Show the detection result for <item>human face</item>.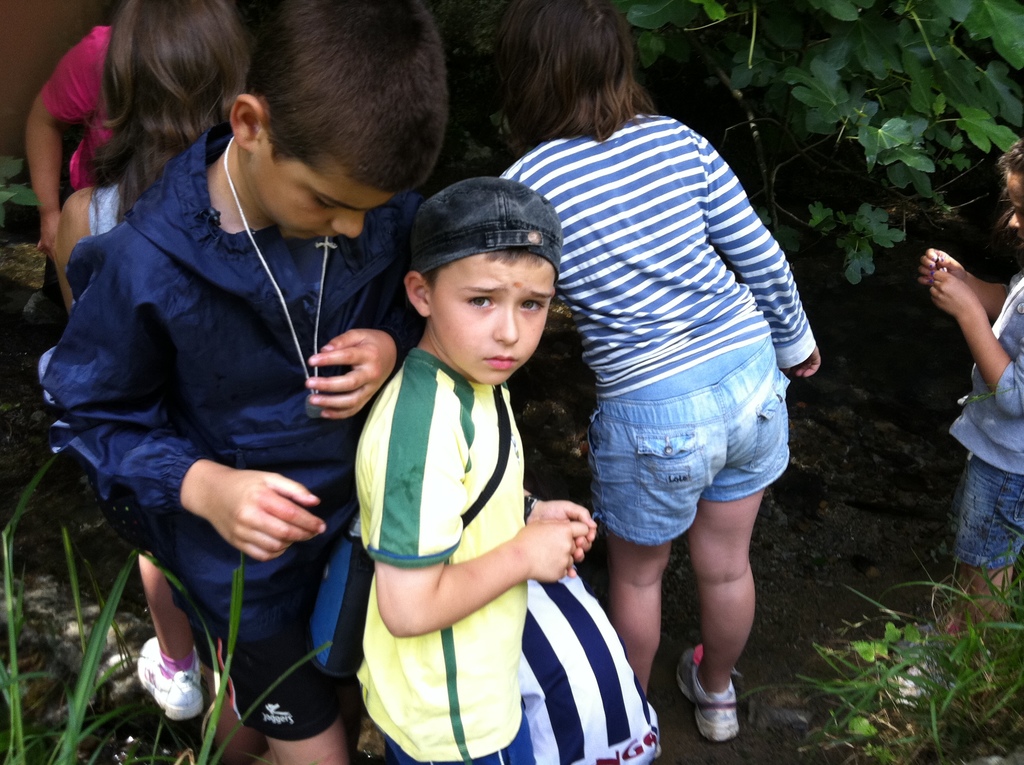
x1=430, y1=245, x2=555, y2=387.
